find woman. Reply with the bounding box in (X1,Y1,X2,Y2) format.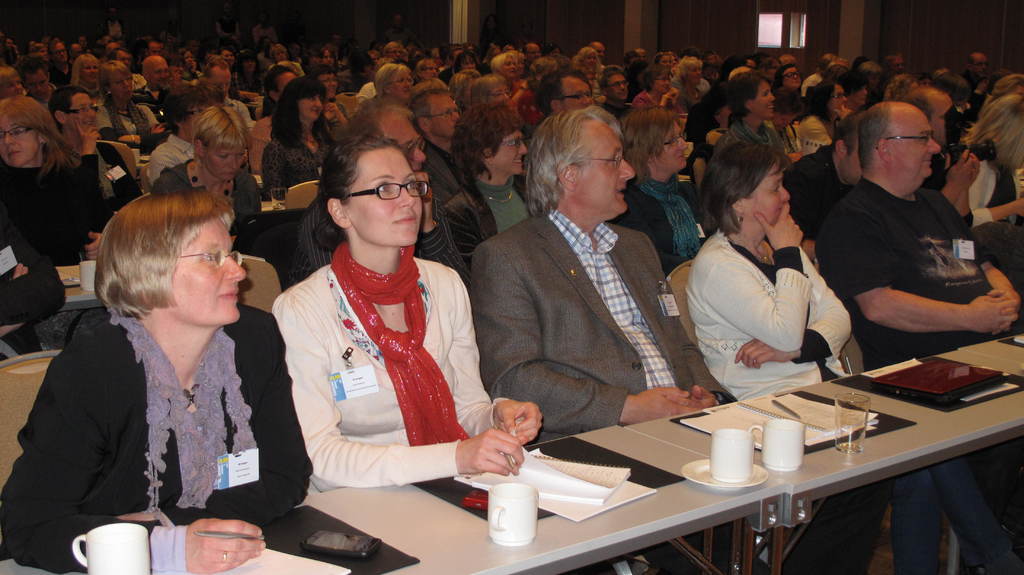
(991,77,1023,93).
